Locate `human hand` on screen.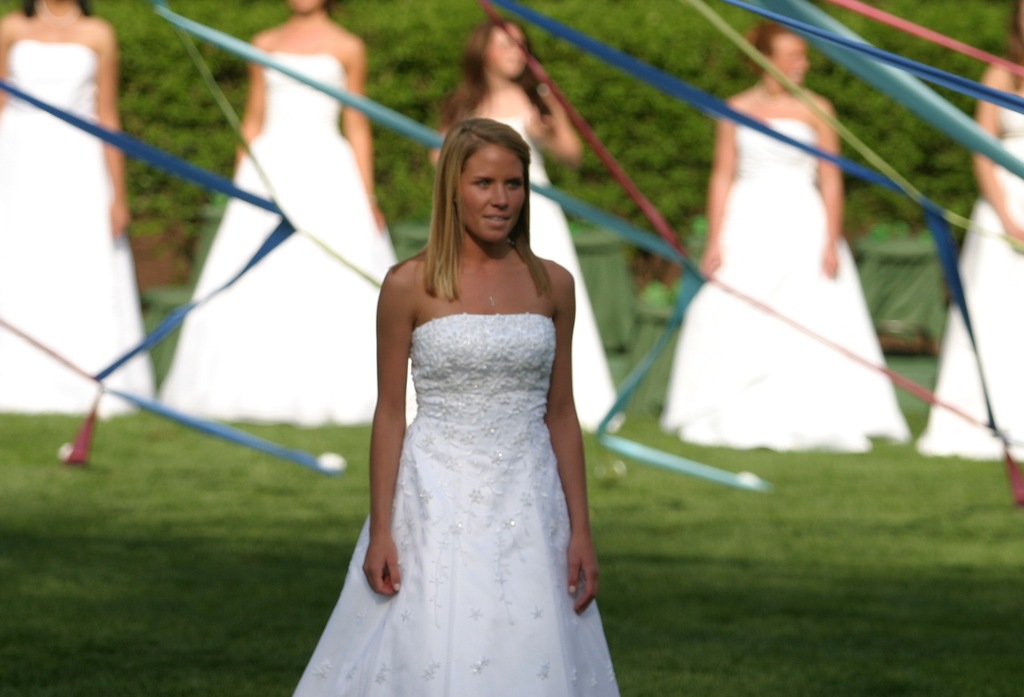
On screen at left=370, top=205, right=386, bottom=232.
